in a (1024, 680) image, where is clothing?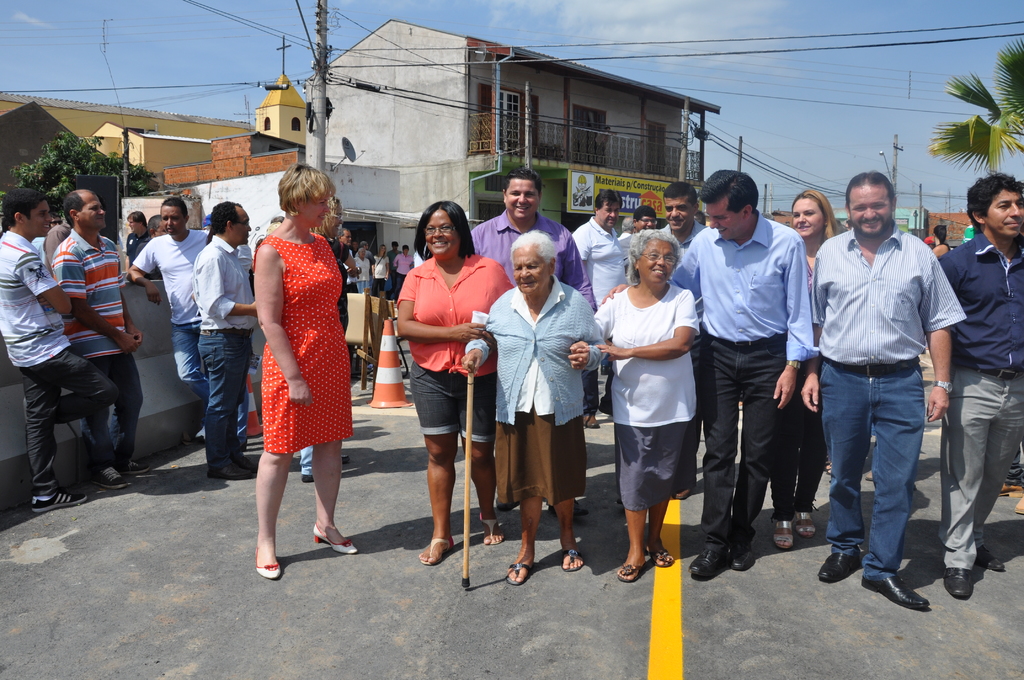
x1=584 y1=280 x2=707 y2=523.
